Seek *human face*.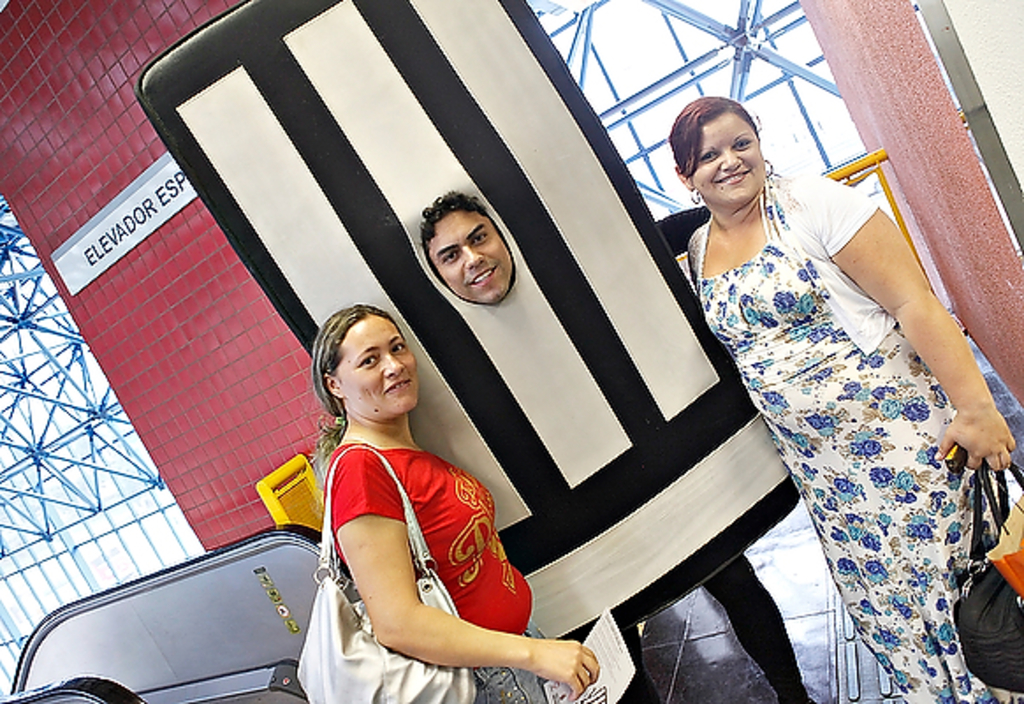
left=690, top=111, right=760, bottom=204.
